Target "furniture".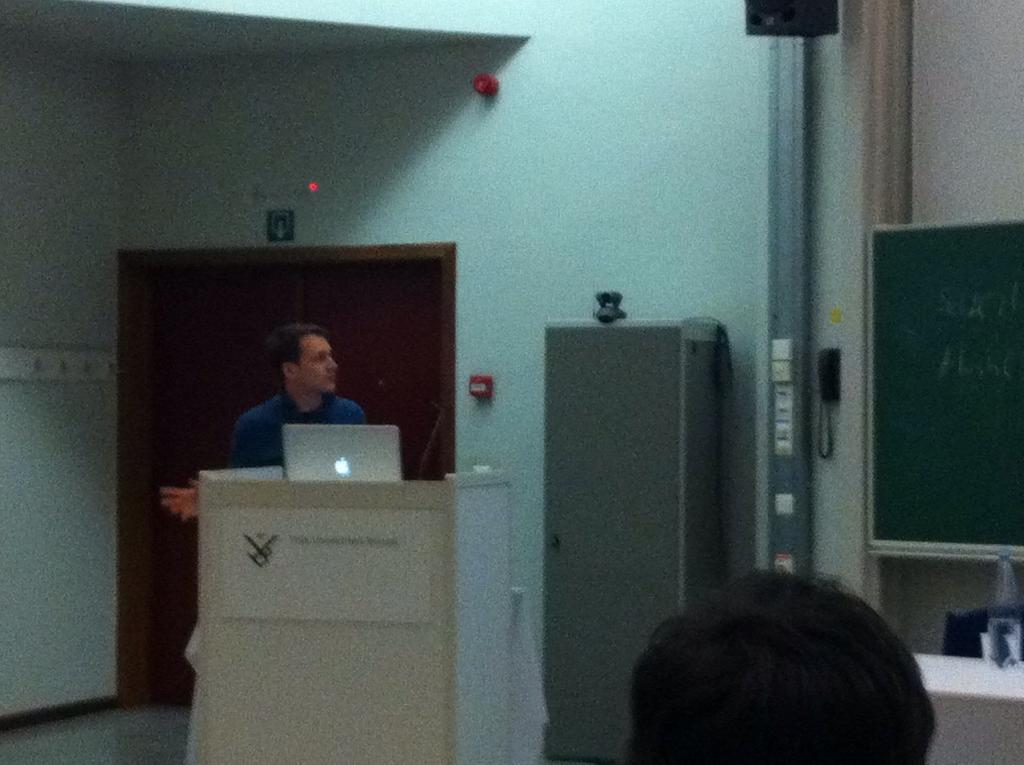
Target region: box=[940, 606, 1023, 656].
